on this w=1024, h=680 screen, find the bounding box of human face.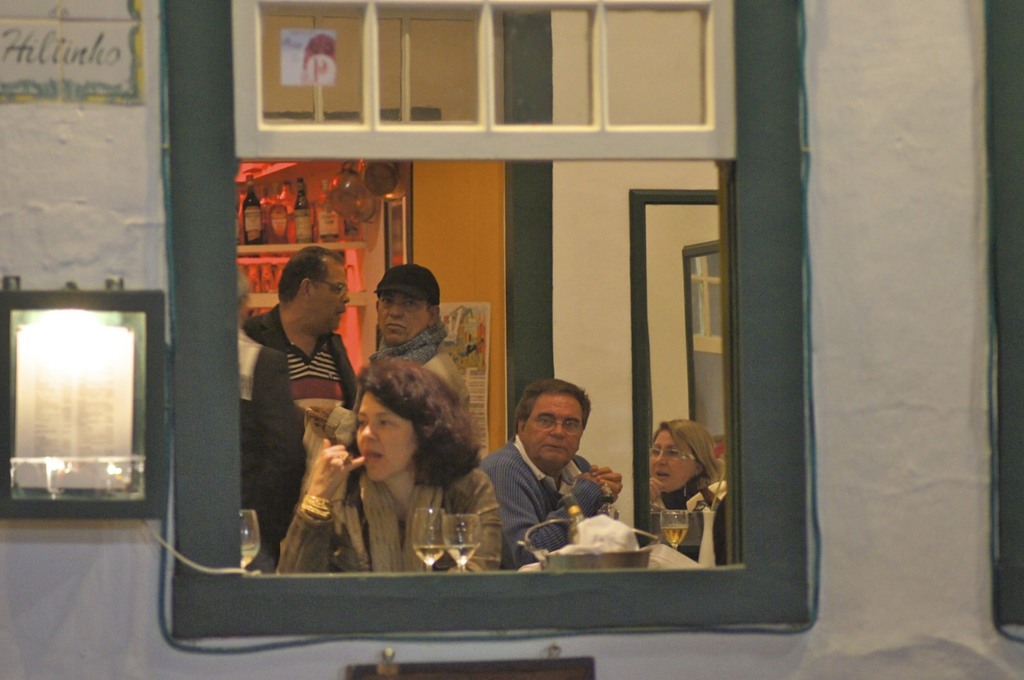
Bounding box: [left=355, top=387, right=414, bottom=483].
